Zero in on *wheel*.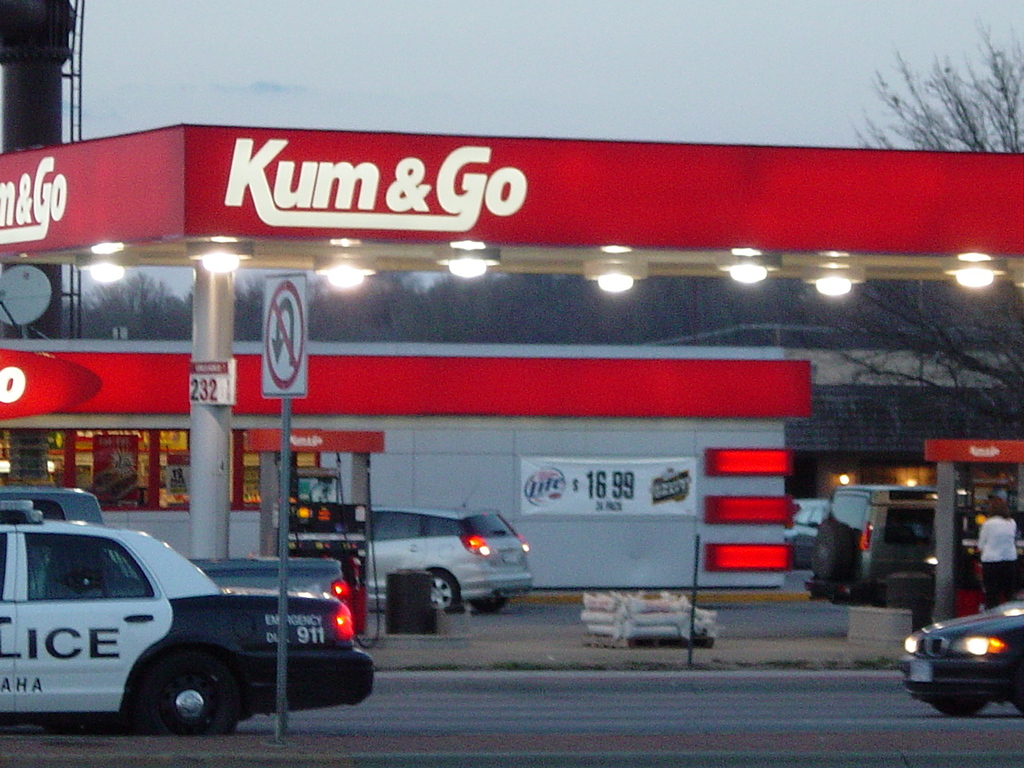
Zeroed in: box(432, 572, 458, 610).
